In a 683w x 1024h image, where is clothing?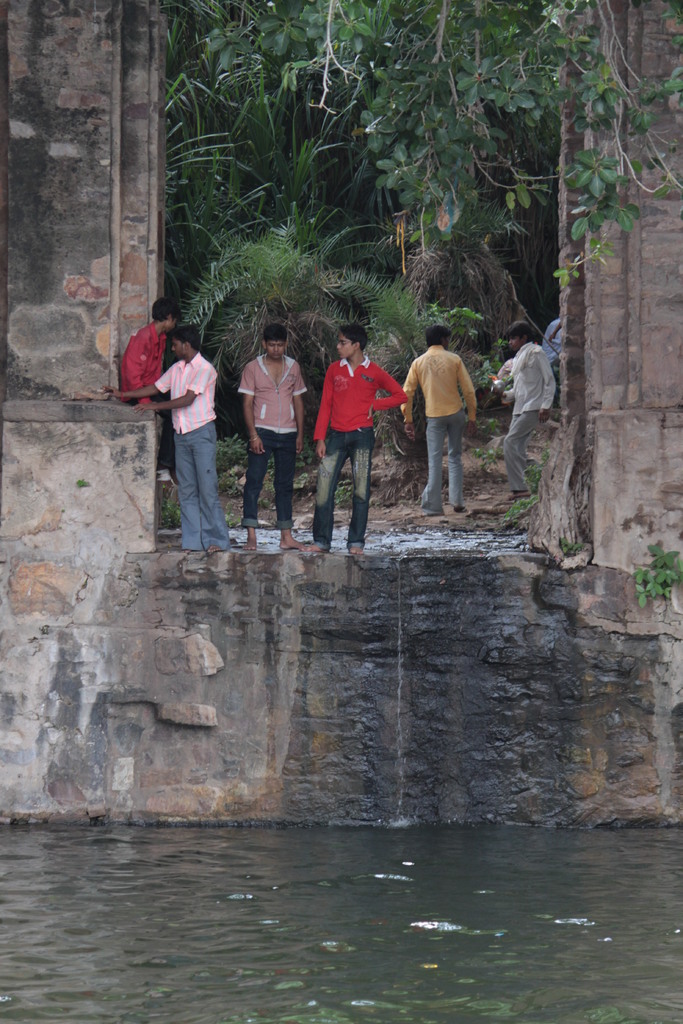
542, 314, 561, 413.
